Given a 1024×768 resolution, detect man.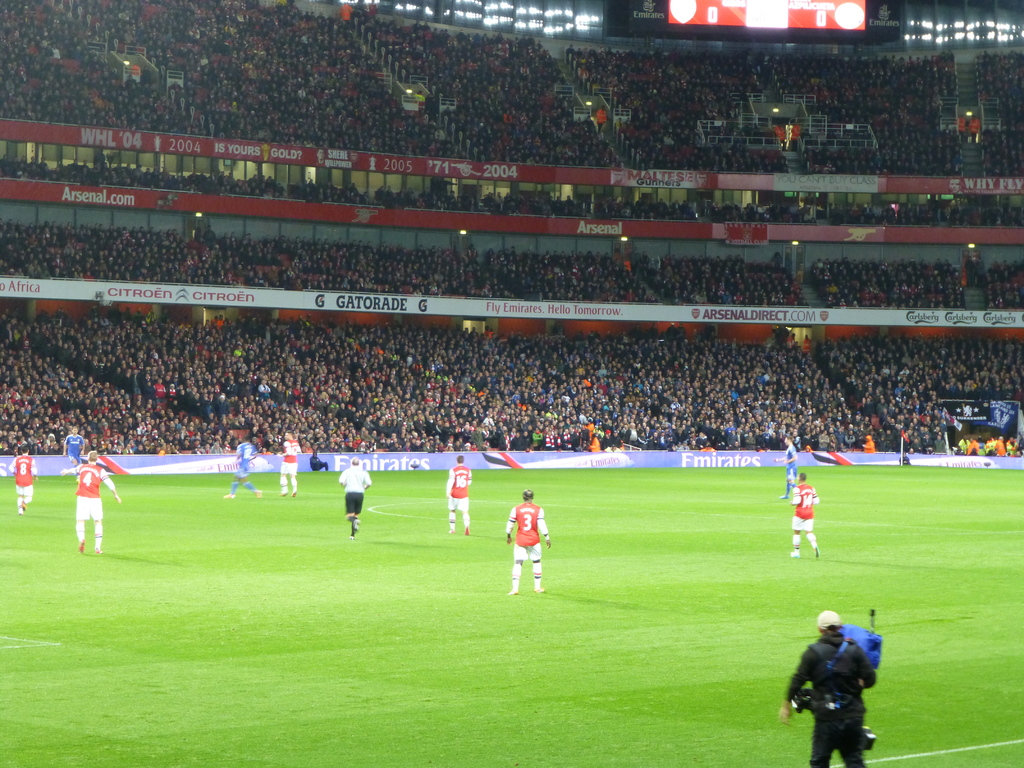
276:432:304:497.
